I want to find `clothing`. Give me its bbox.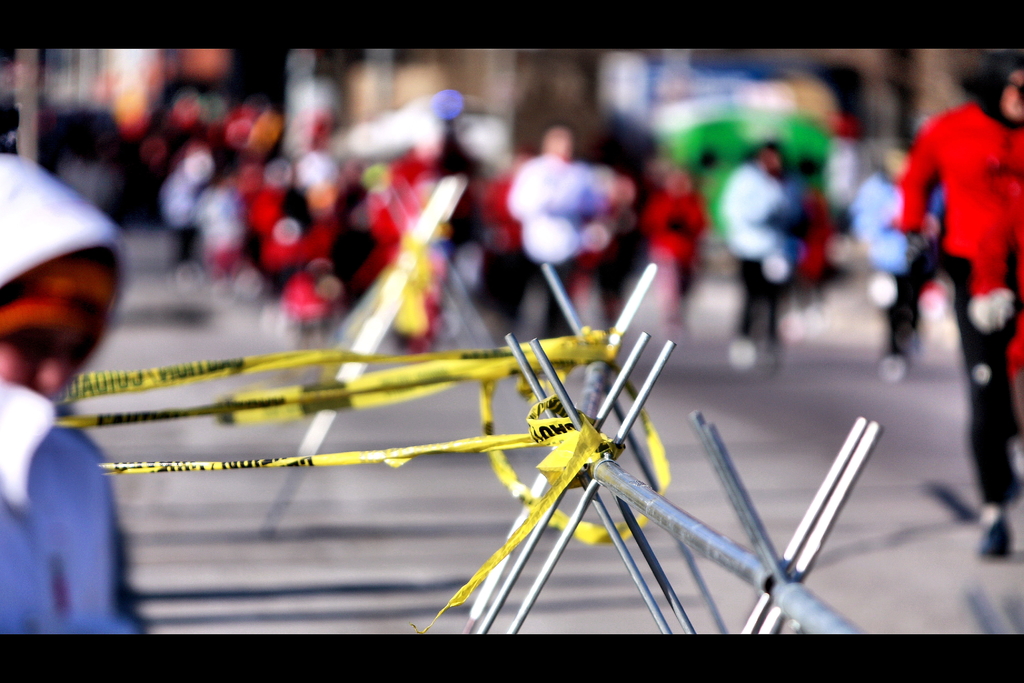
{"x1": 508, "y1": 150, "x2": 611, "y2": 340}.
